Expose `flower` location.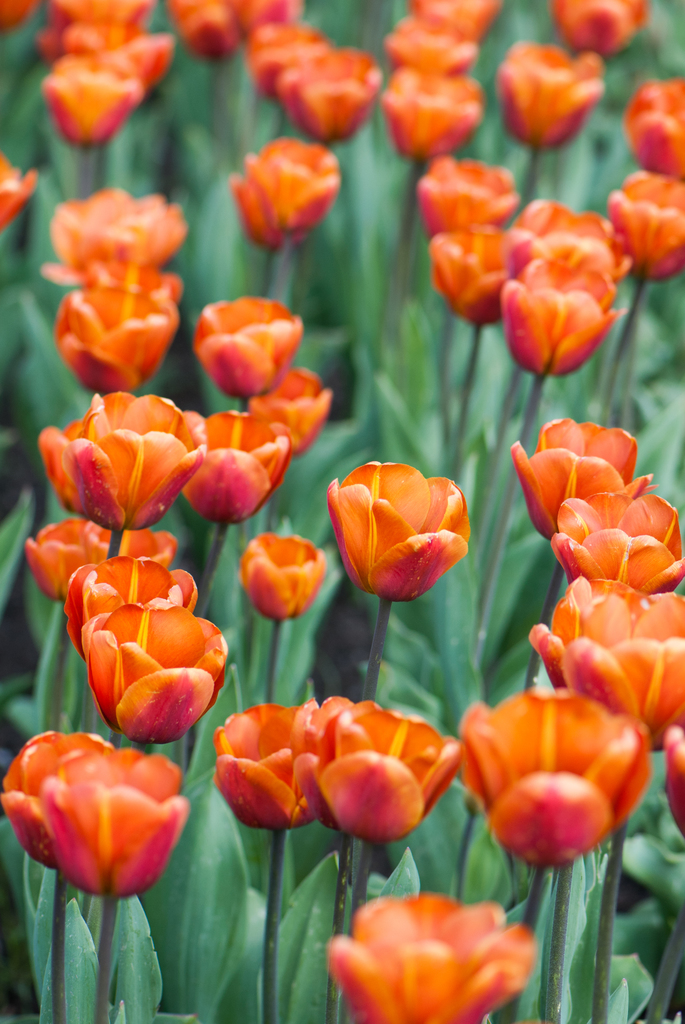
Exposed at Rect(51, 288, 175, 393).
